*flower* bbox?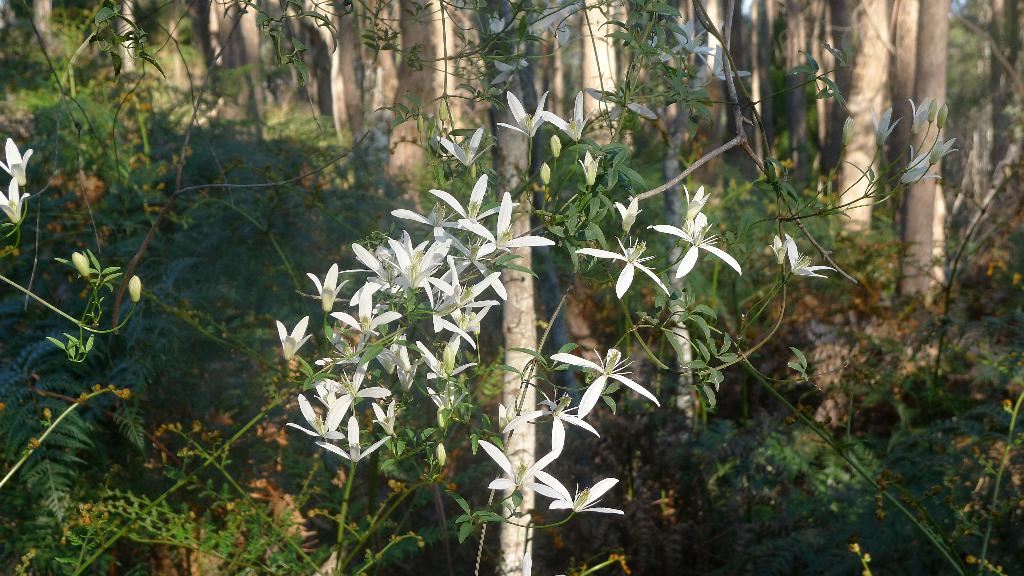
490,61,525,88
